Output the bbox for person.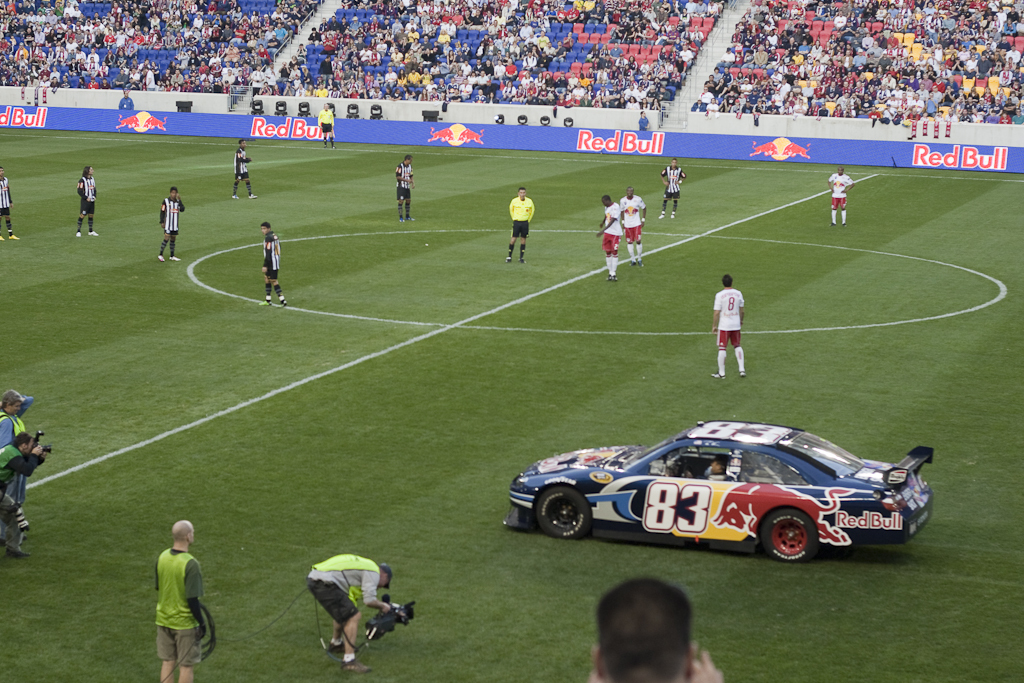
bbox=[829, 165, 856, 227].
